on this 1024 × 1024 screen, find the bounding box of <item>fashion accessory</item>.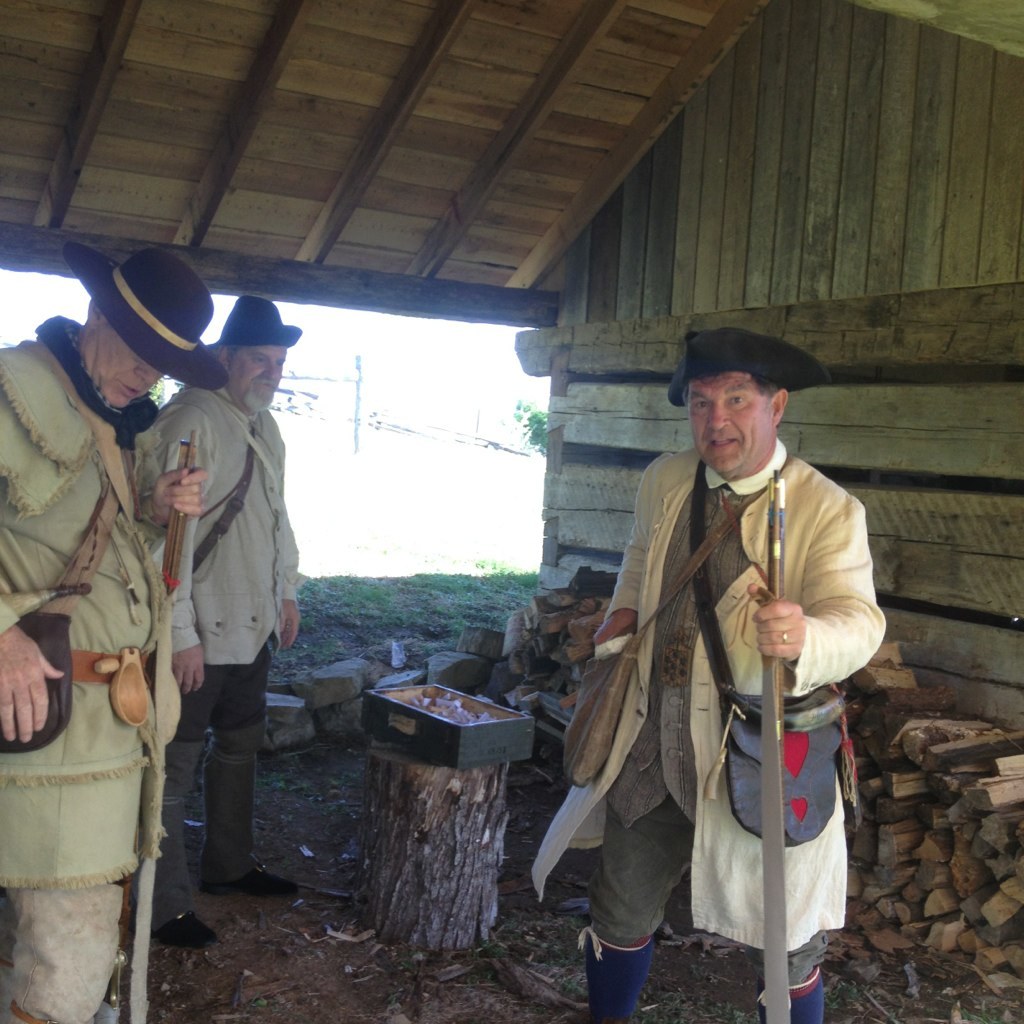
Bounding box: select_region(206, 293, 302, 343).
